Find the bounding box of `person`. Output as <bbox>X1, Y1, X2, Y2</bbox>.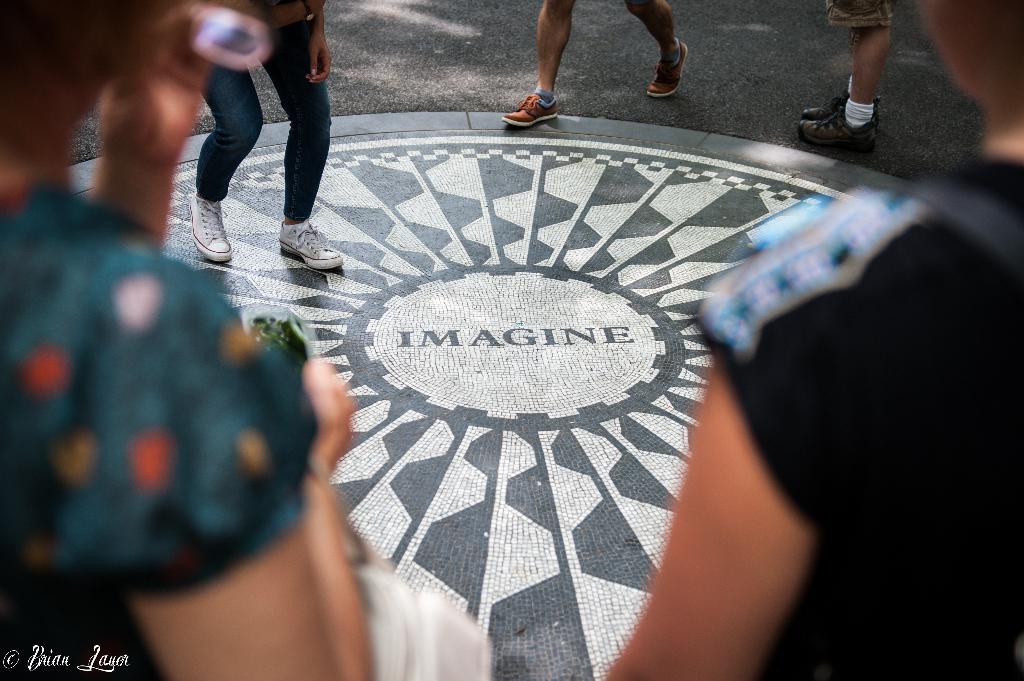
<bbox>609, 0, 1023, 680</bbox>.
